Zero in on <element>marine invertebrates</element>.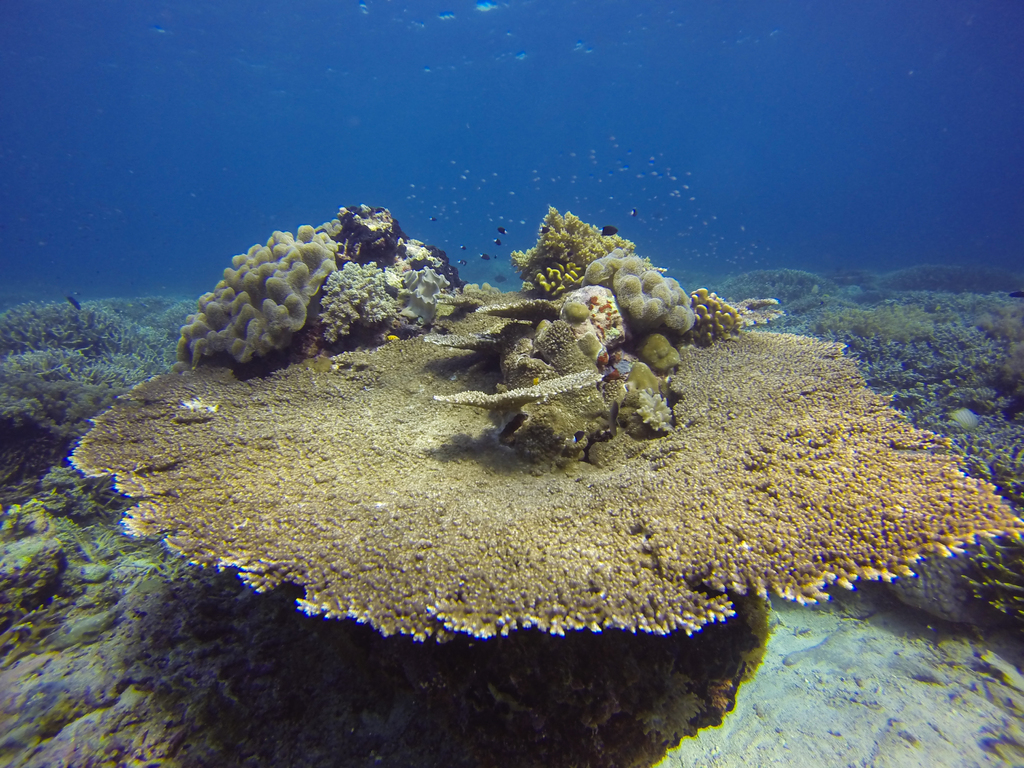
Zeroed in: BBox(39, 461, 106, 524).
